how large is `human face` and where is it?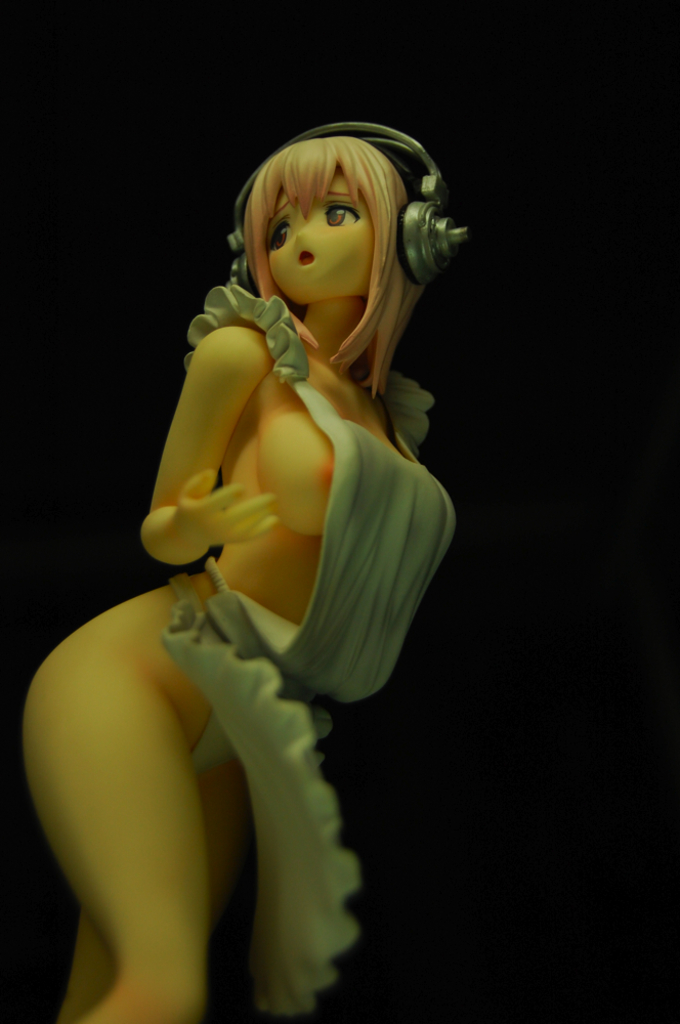
Bounding box: (266, 169, 373, 297).
